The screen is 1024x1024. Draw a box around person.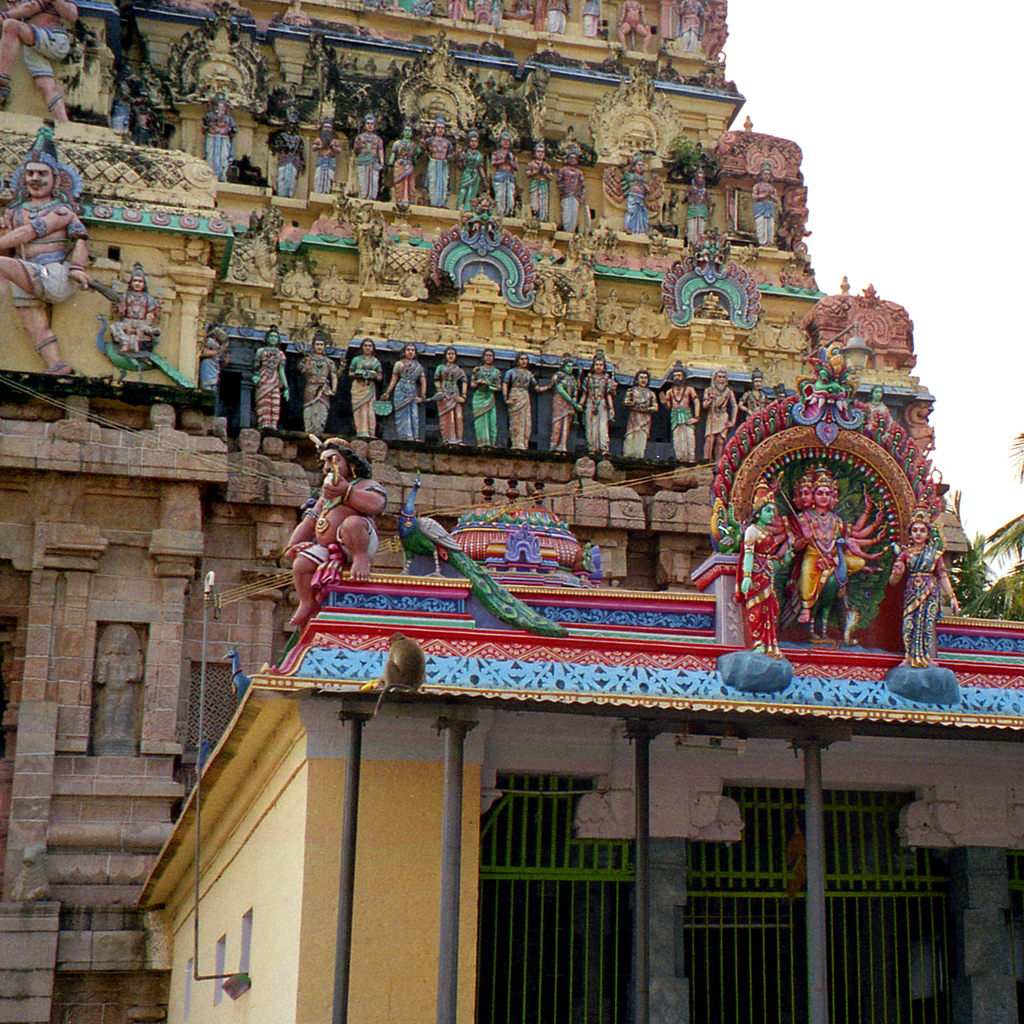
[left=624, top=154, right=652, bottom=234].
